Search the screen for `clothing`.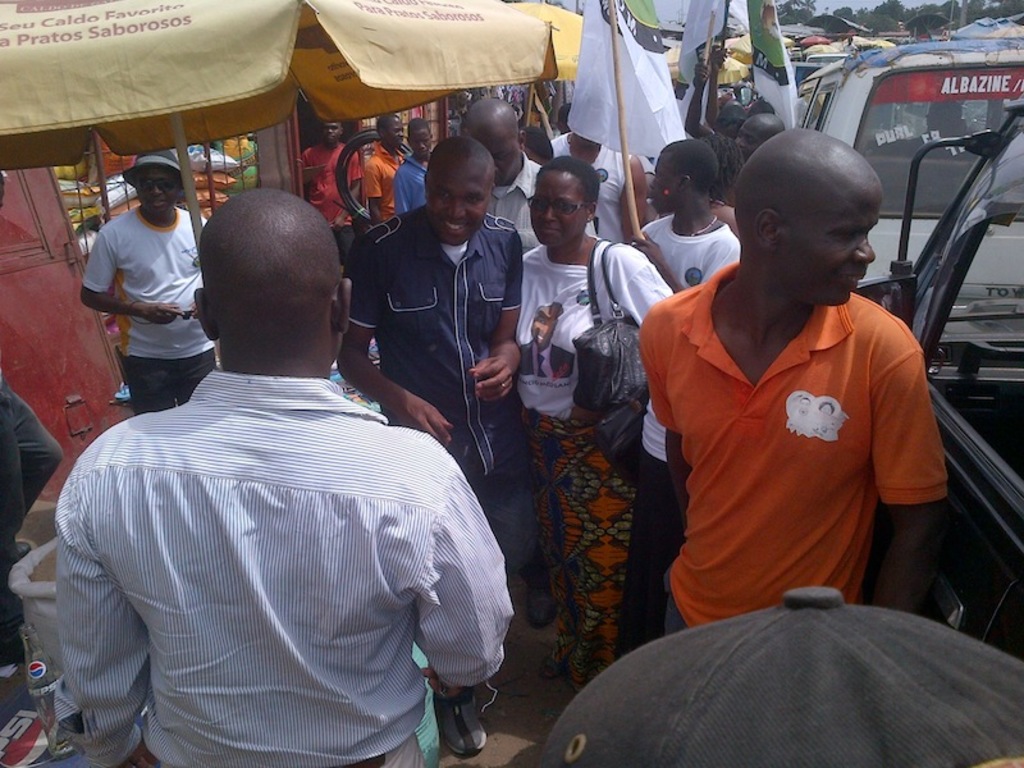
Found at rect(840, 36, 863, 52).
